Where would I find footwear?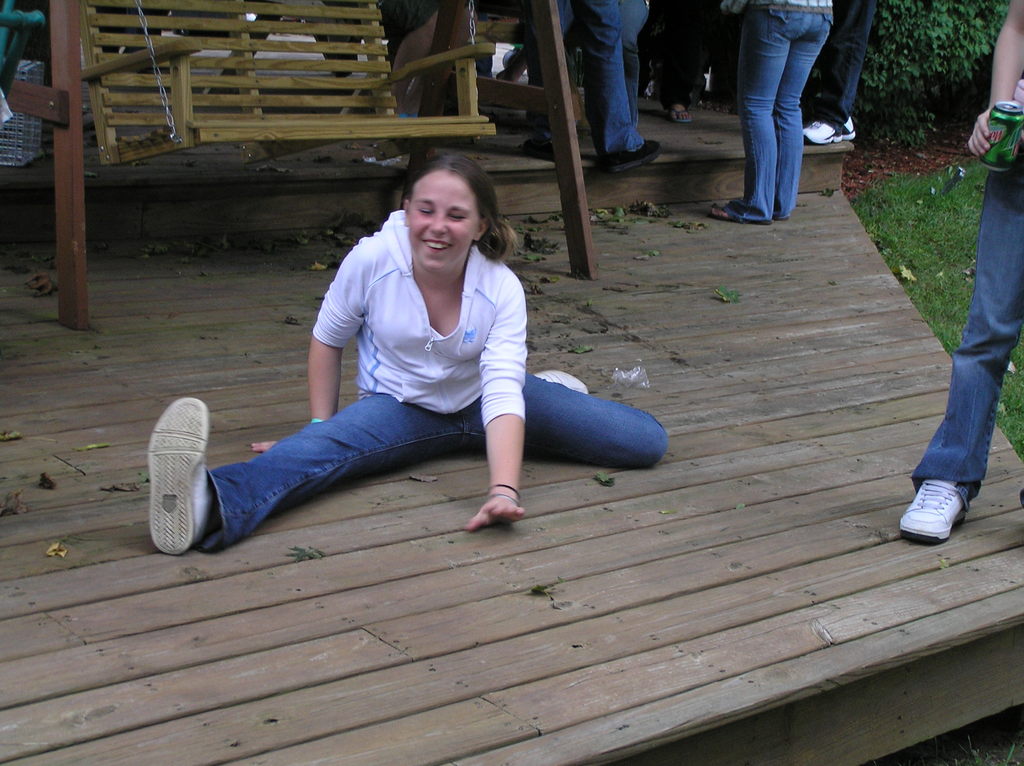
At [669, 100, 691, 124].
